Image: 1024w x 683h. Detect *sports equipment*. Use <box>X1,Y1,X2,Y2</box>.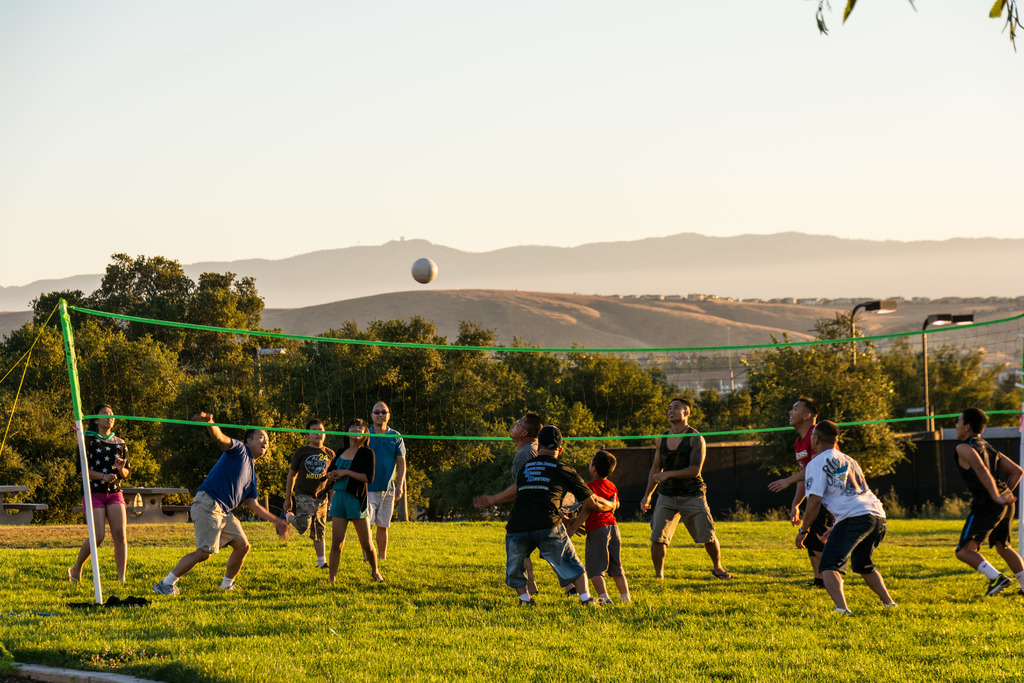
<box>61,304,1023,441</box>.
